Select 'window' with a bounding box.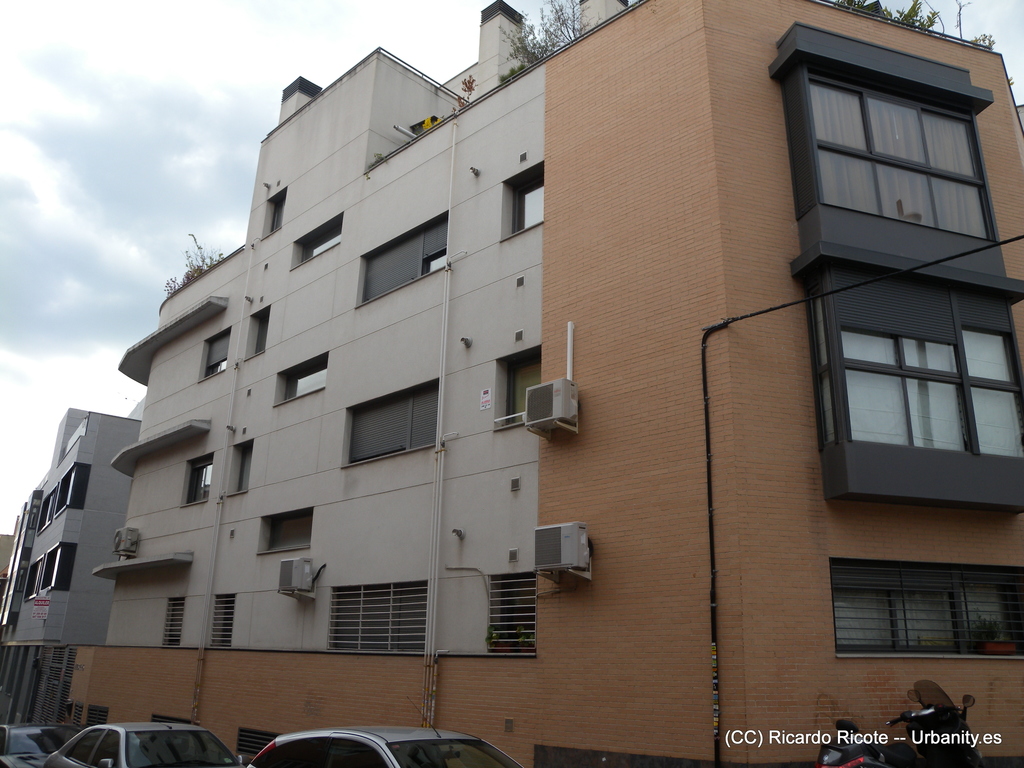
select_region(269, 188, 284, 228).
